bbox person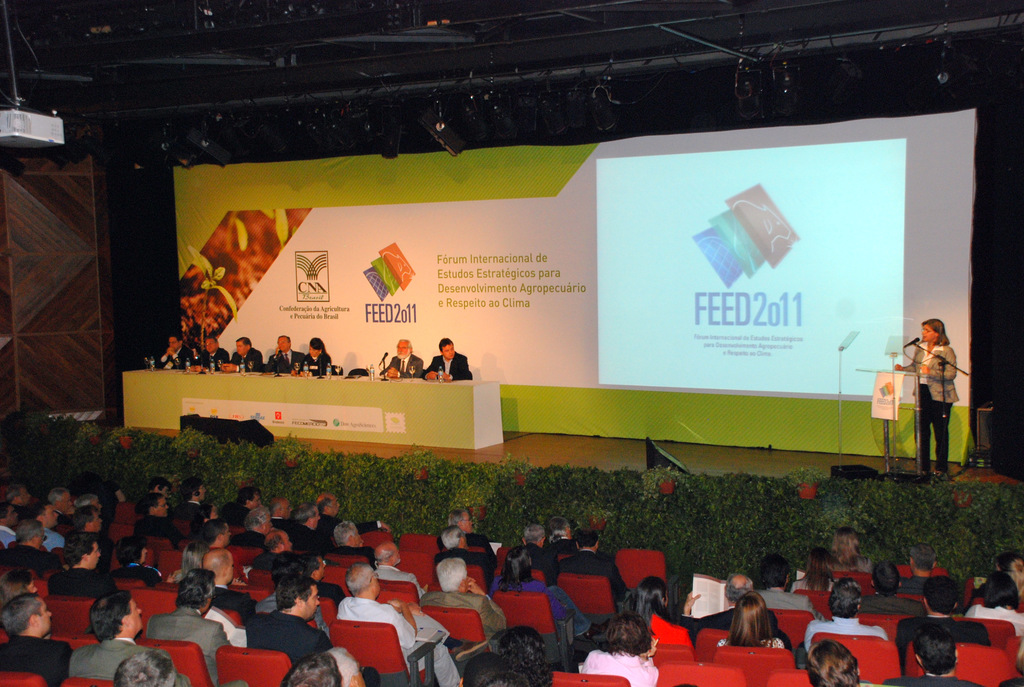
{"left": 142, "top": 574, "right": 239, "bottom": 686}
